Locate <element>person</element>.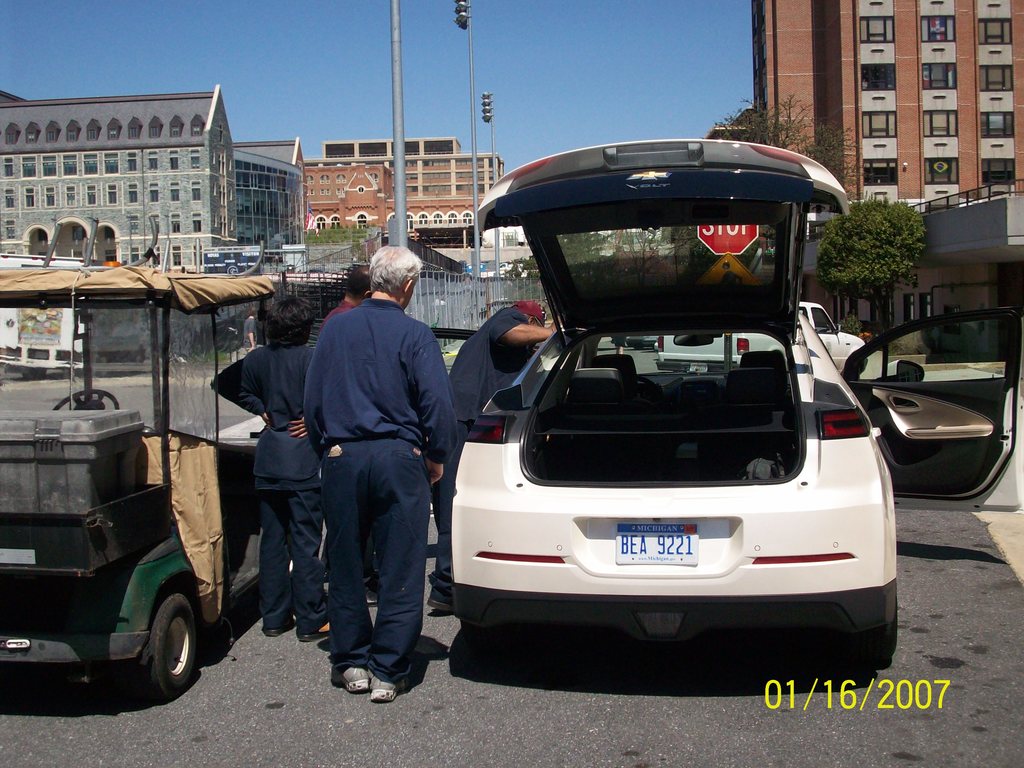
Bounding box: 211 289 315 642.
